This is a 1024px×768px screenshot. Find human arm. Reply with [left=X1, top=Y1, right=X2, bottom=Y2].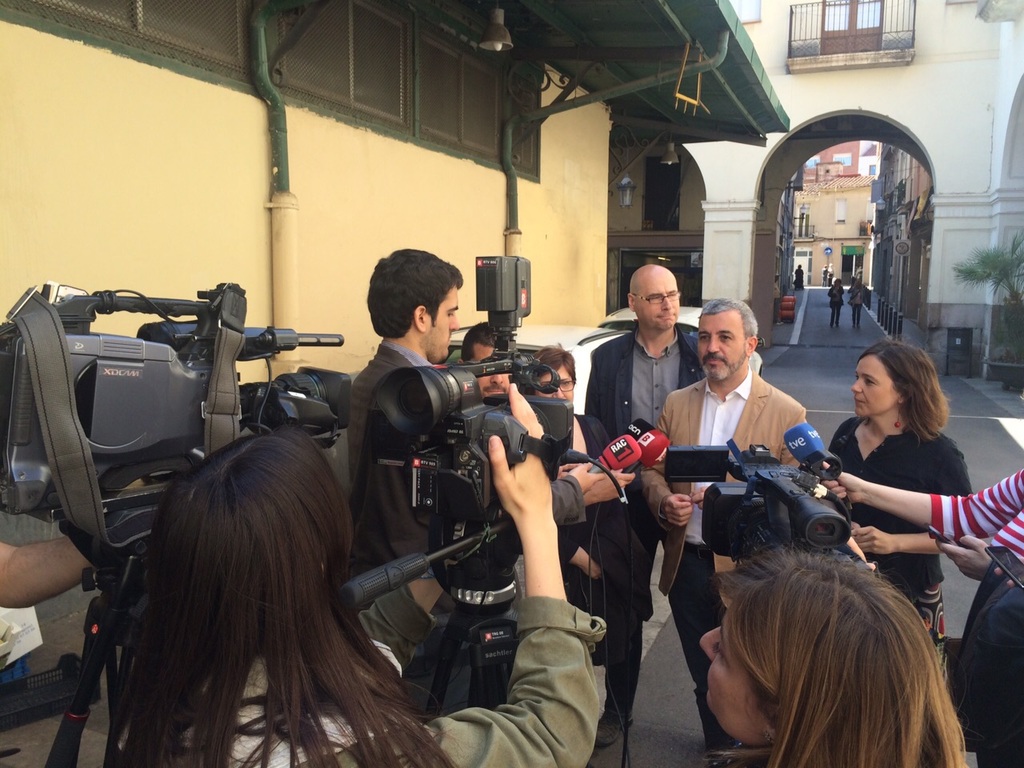
[left=685, top=483, right=707, bottom=511].
